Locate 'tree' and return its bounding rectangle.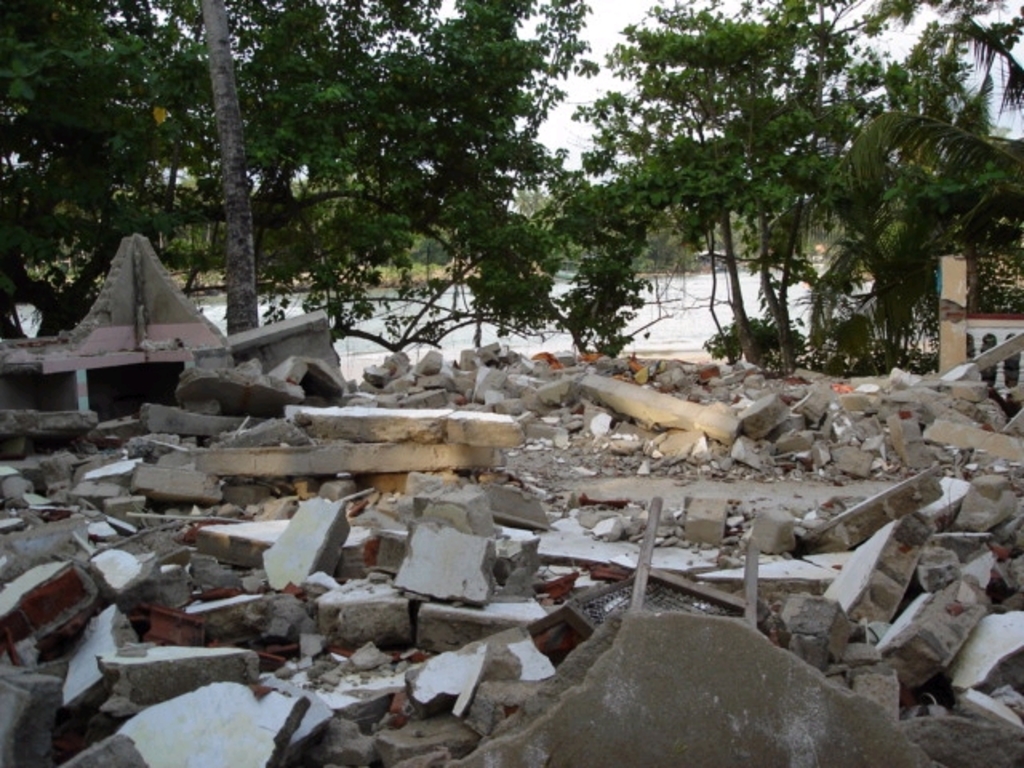
(left=0, top=0, right=574, bottom=338).
